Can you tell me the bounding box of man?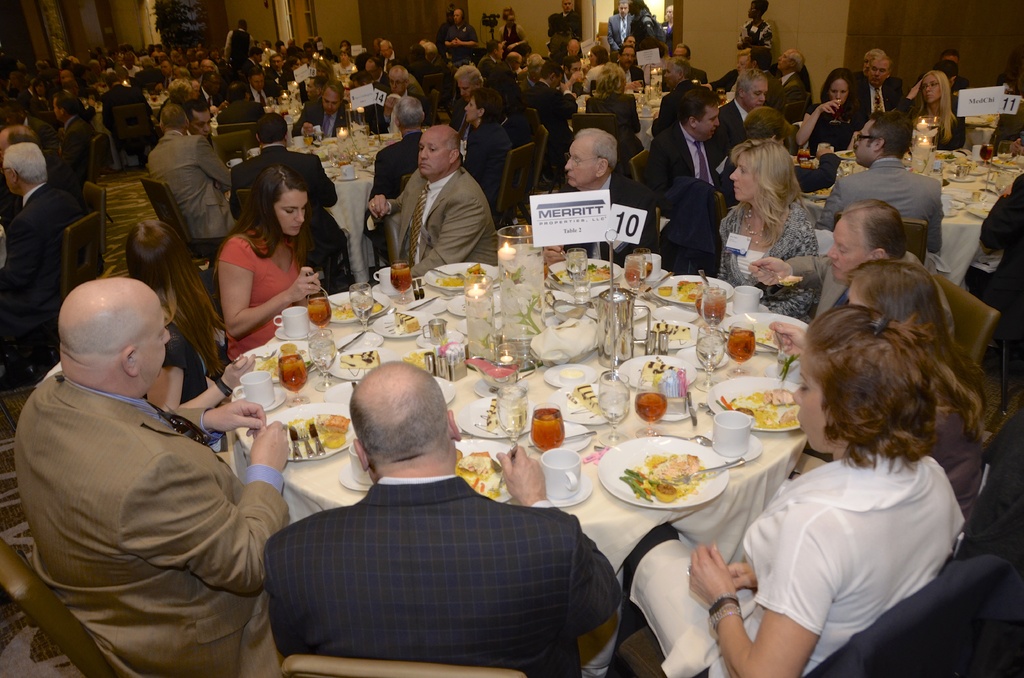
pyautogui.locateOnScreen(224, 18, 257, 67).
